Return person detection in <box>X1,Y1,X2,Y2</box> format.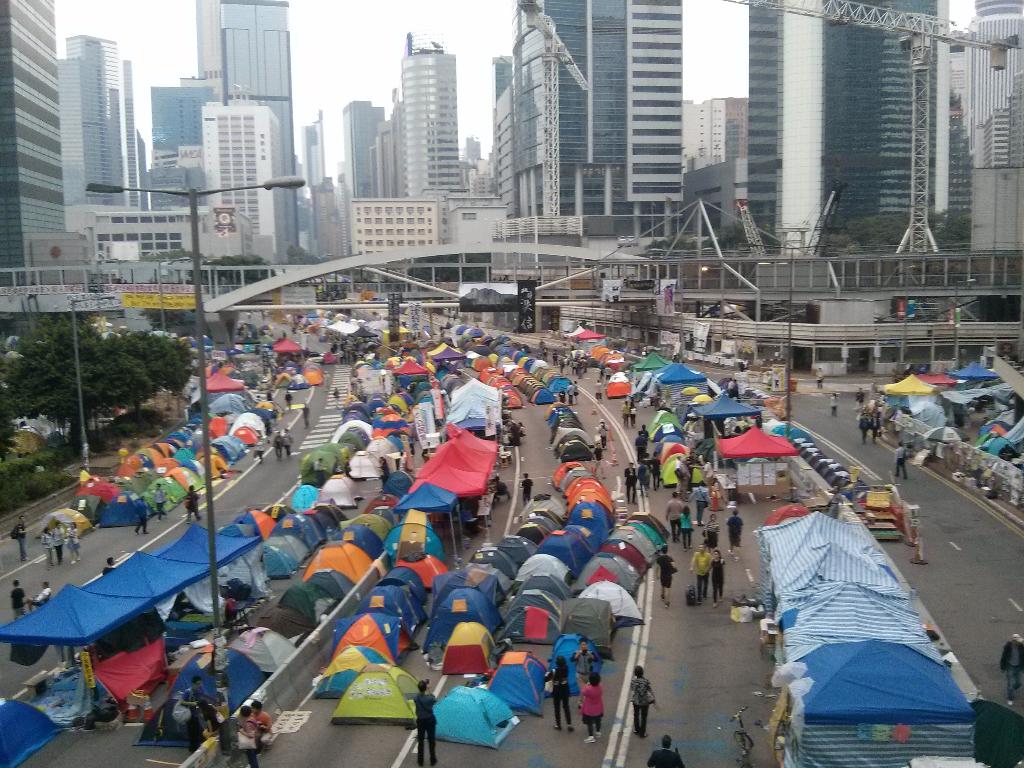
<box>706,548,727,602</box>.
